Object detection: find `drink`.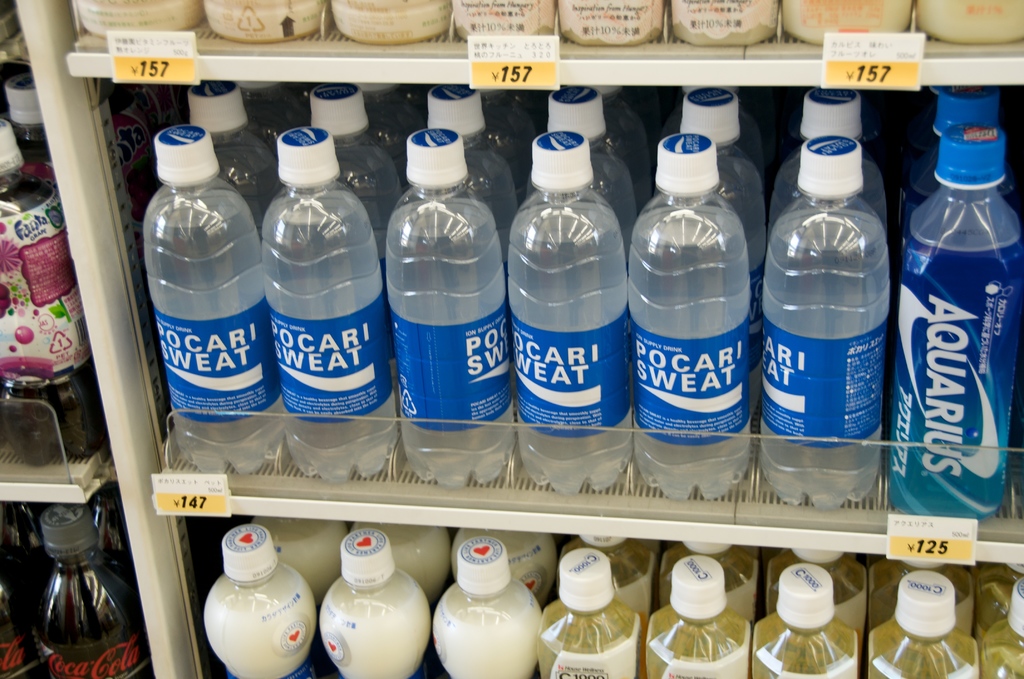
765:88:901:233.
